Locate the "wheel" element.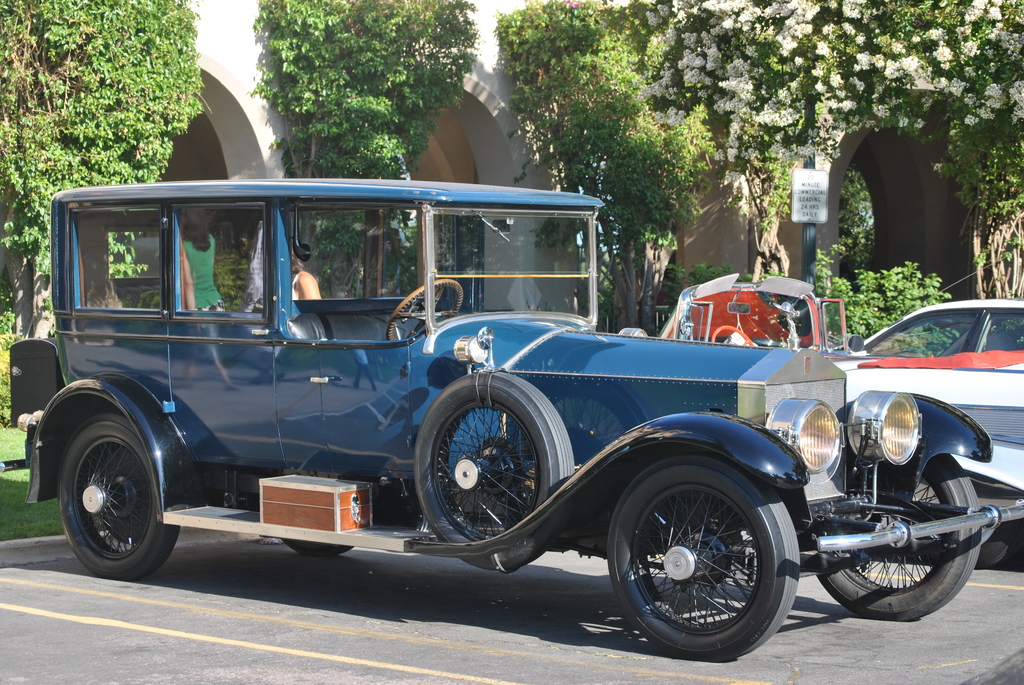
Element bbox: bbox(57, 414, 177, 581).
